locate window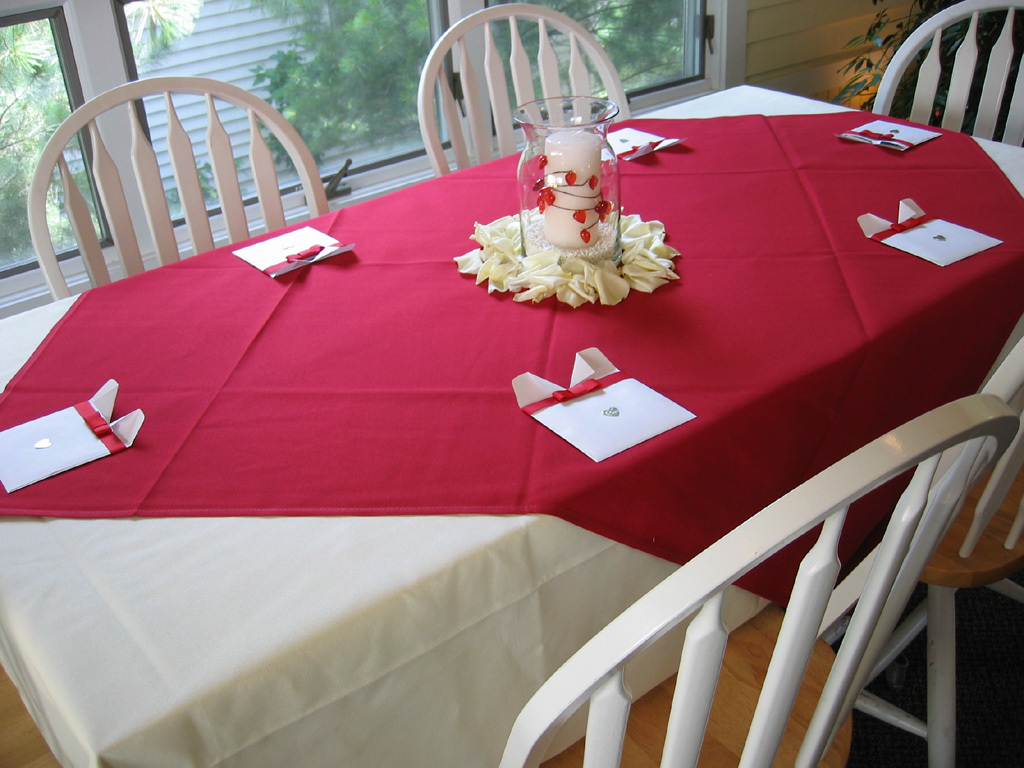
x1=0 y1=0 x2=752 y2=315
